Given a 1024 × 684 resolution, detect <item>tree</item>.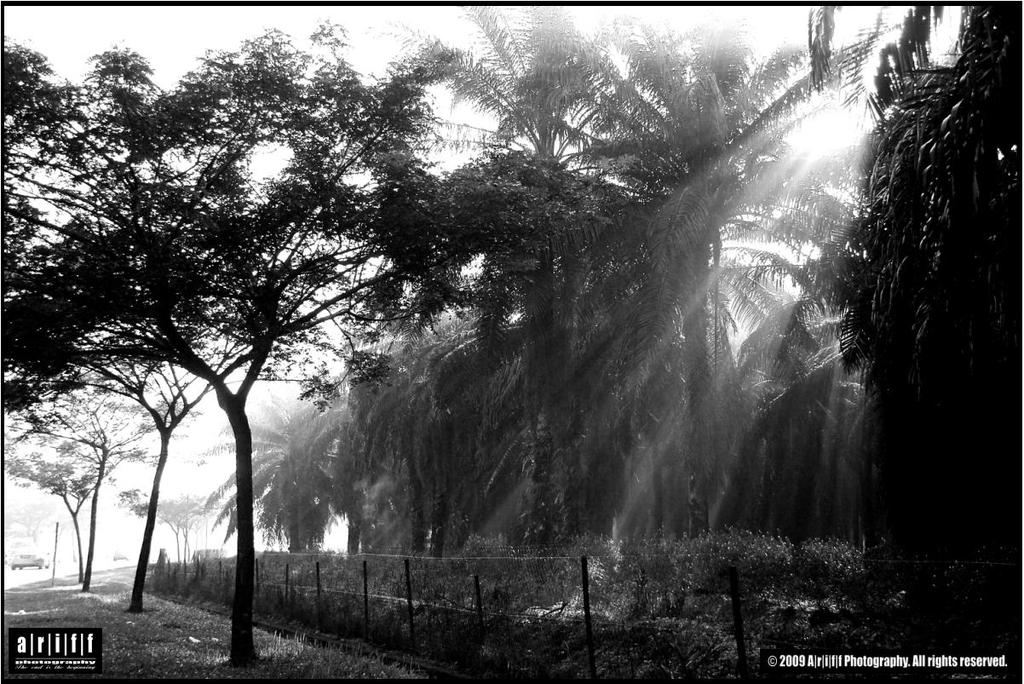
box=[0, 24, 480, 680].
